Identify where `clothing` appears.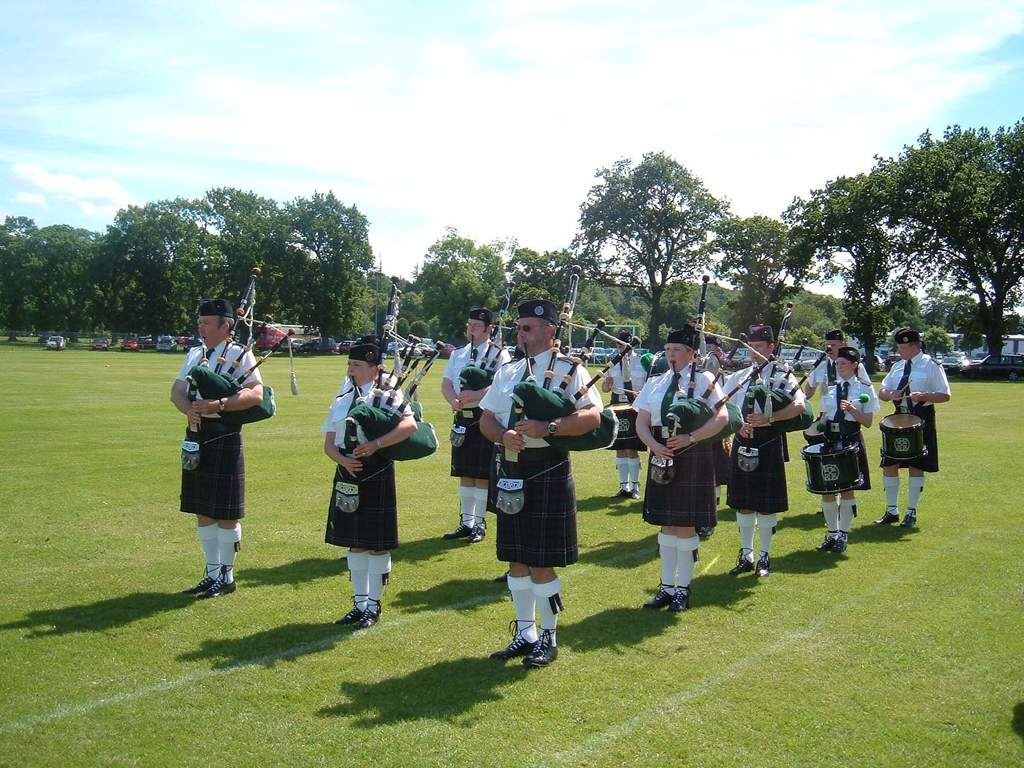
Appears at bbox=[445, 338, 514, 475].
